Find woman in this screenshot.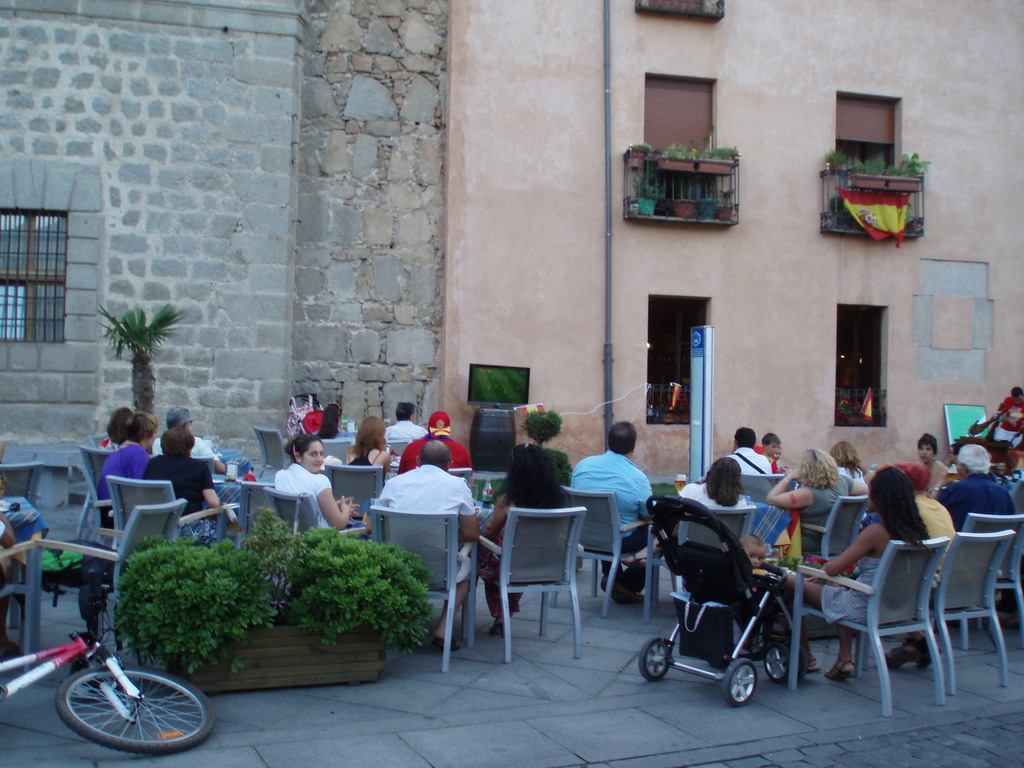
The bounding box for woman is {"x1": 342, "y1": 408, "x2": 392, "y2": 471}.
